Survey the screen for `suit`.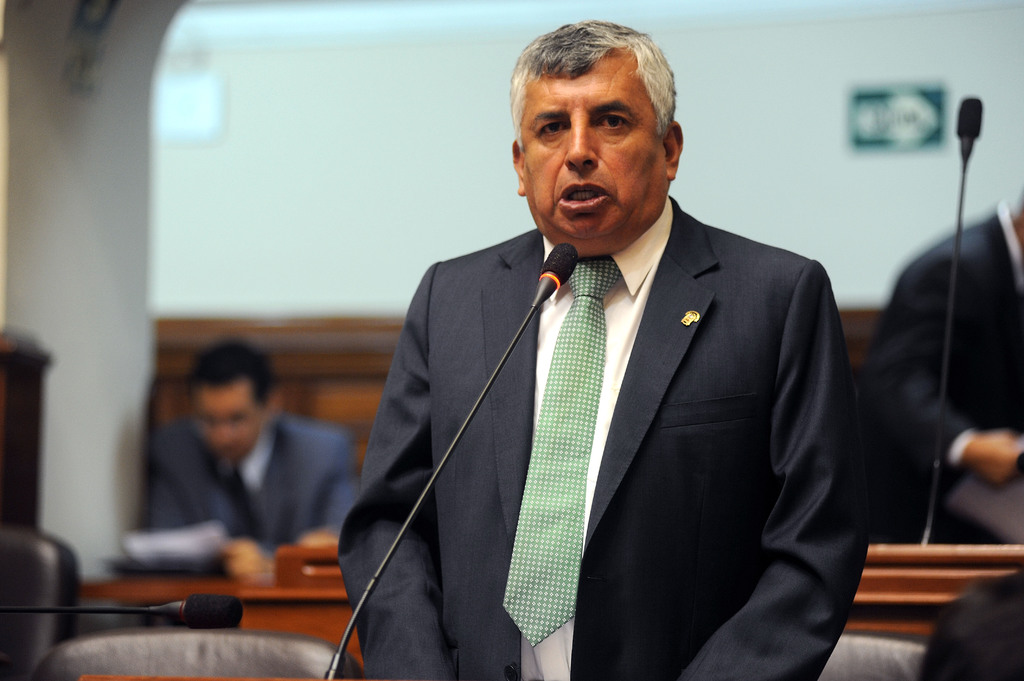
Survey found: region(868, 197, 1023, 537).
